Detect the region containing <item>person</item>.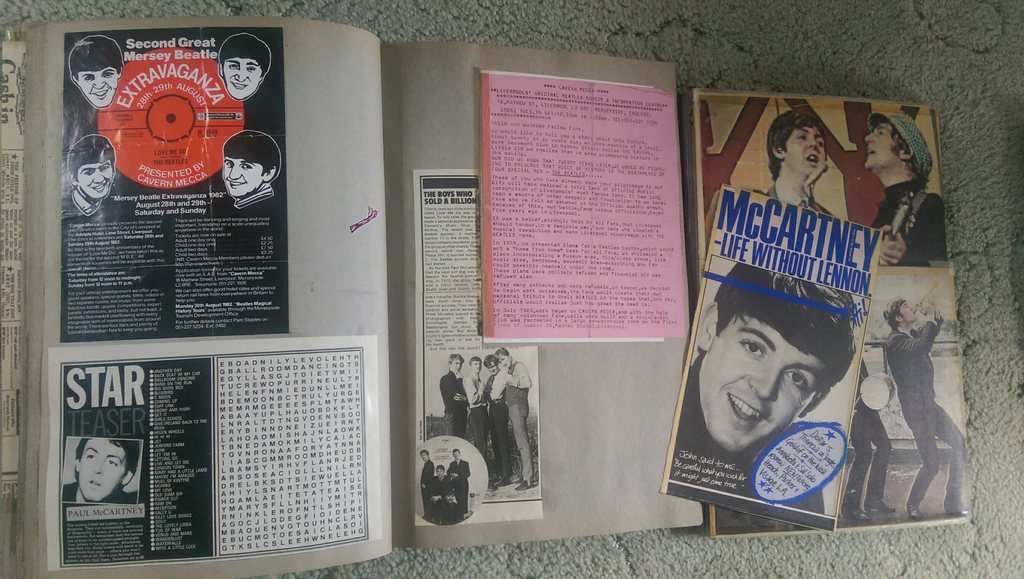
Rect(883, 297, 972, 526).
